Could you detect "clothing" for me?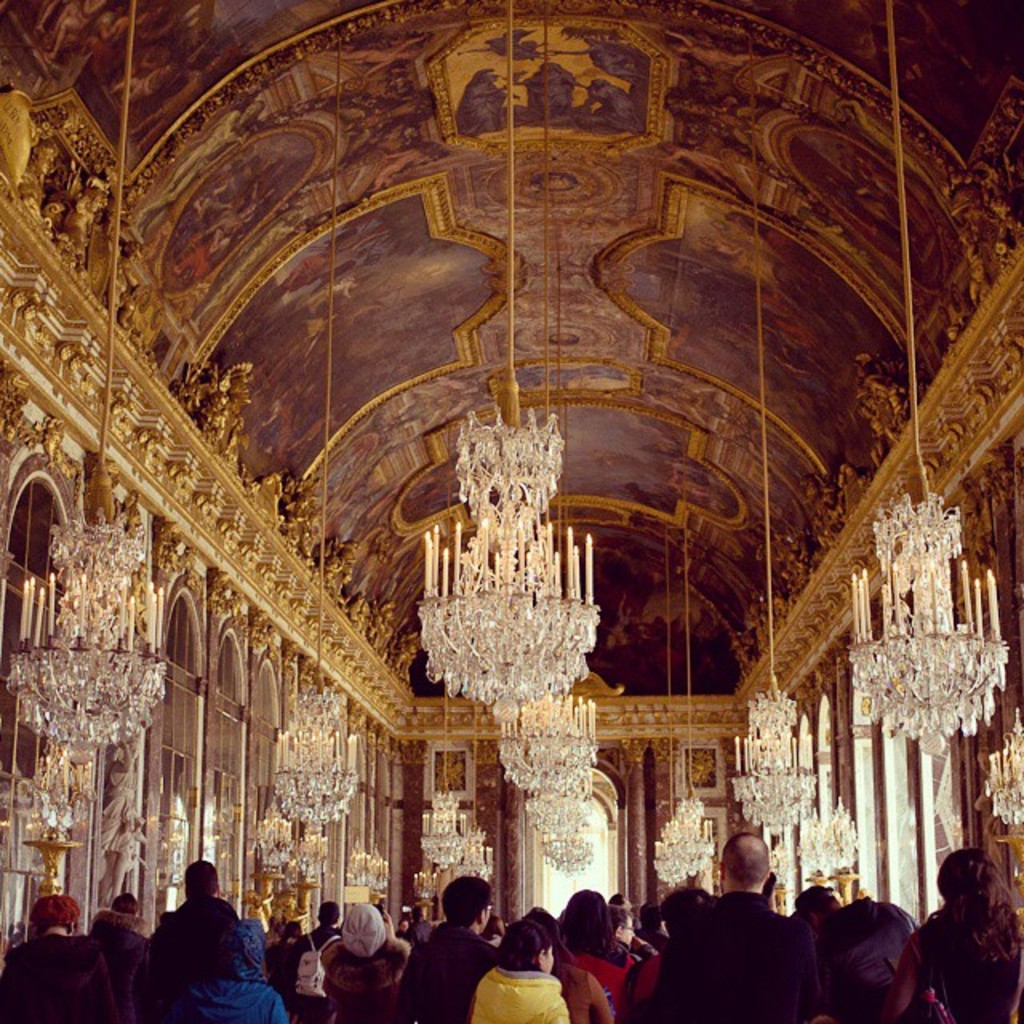
Detection result: 547/954/613/1022.
